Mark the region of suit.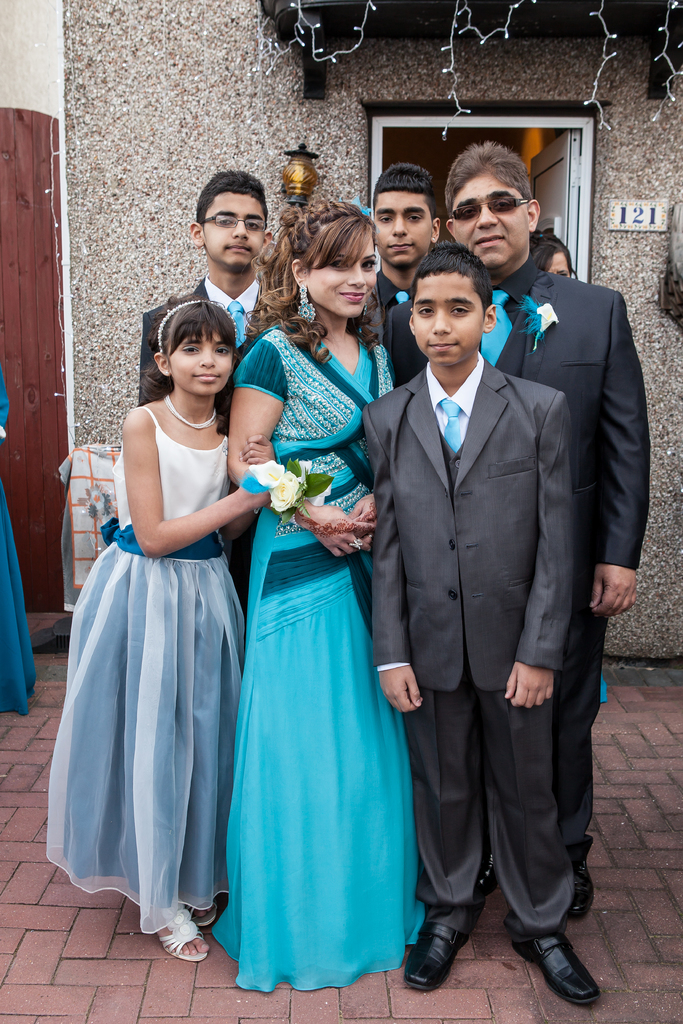
Region: <bbox>136, 277, 283, 412</bbox>.
